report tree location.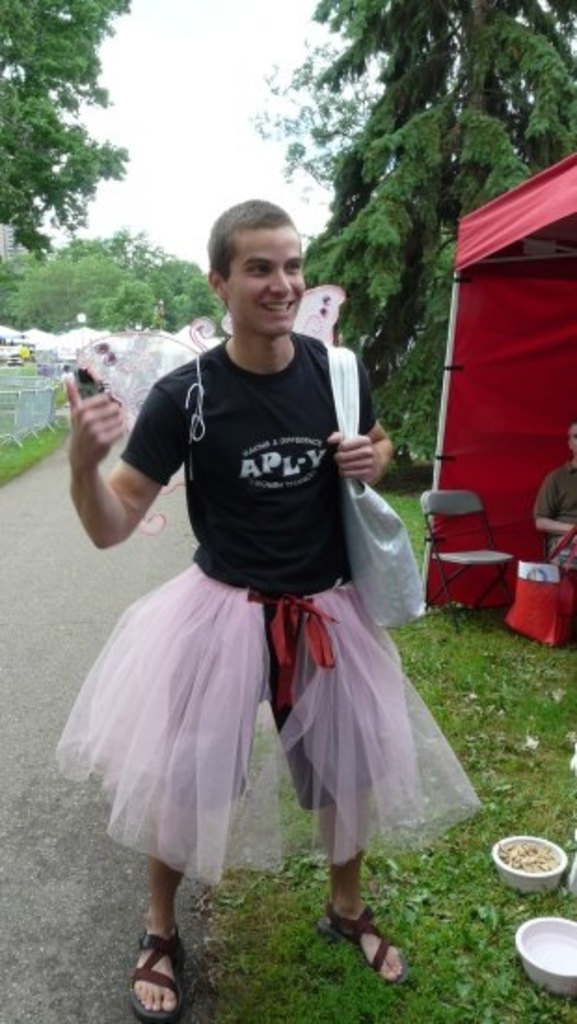
Report: bbox(240, 35, 387, 209).
